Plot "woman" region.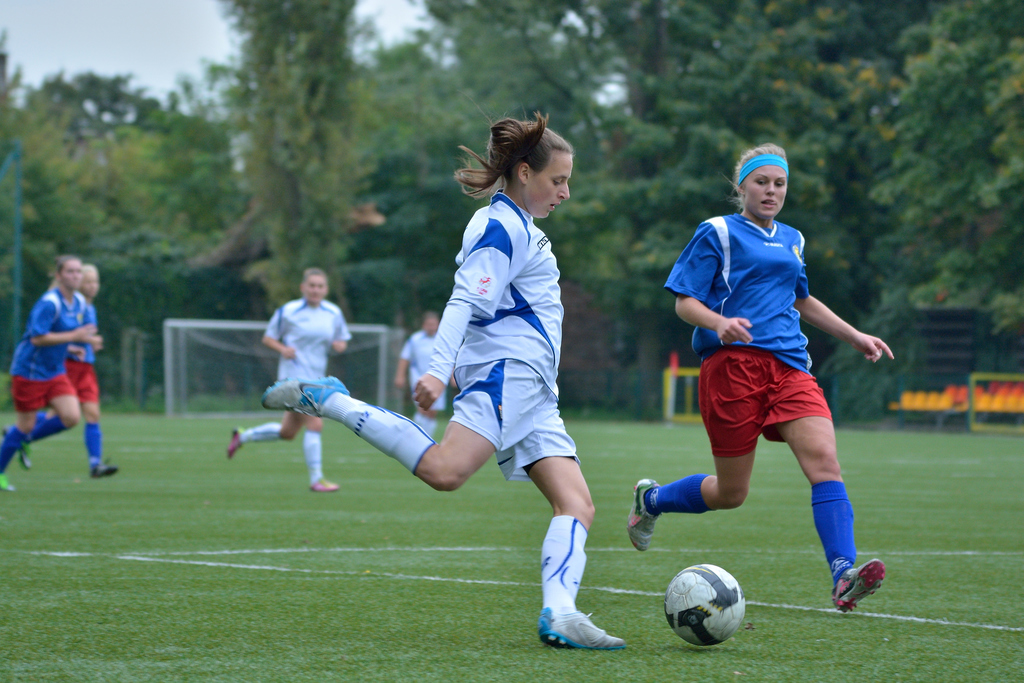
Plotted at bbox(13, 261, 123, 482).
